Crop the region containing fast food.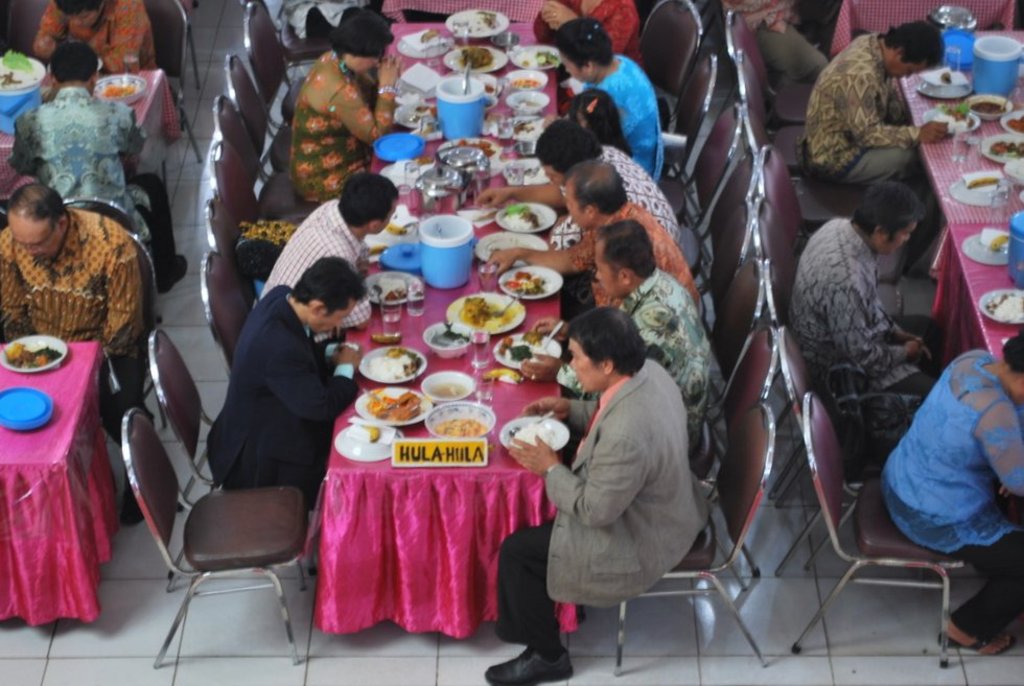
Crop region: <box>452,294,487,327</box>.
